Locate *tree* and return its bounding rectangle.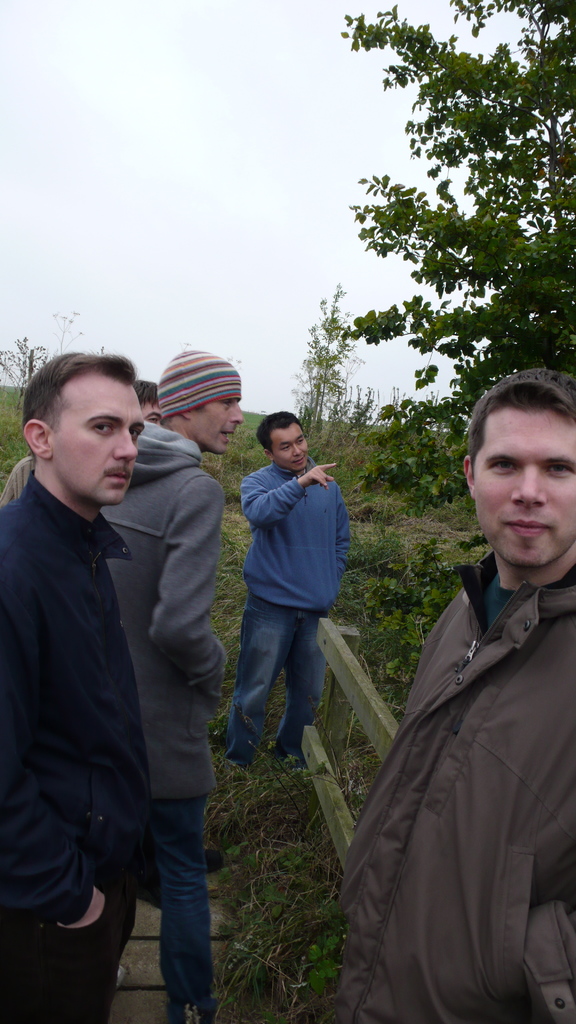
(321,55,571,421).
